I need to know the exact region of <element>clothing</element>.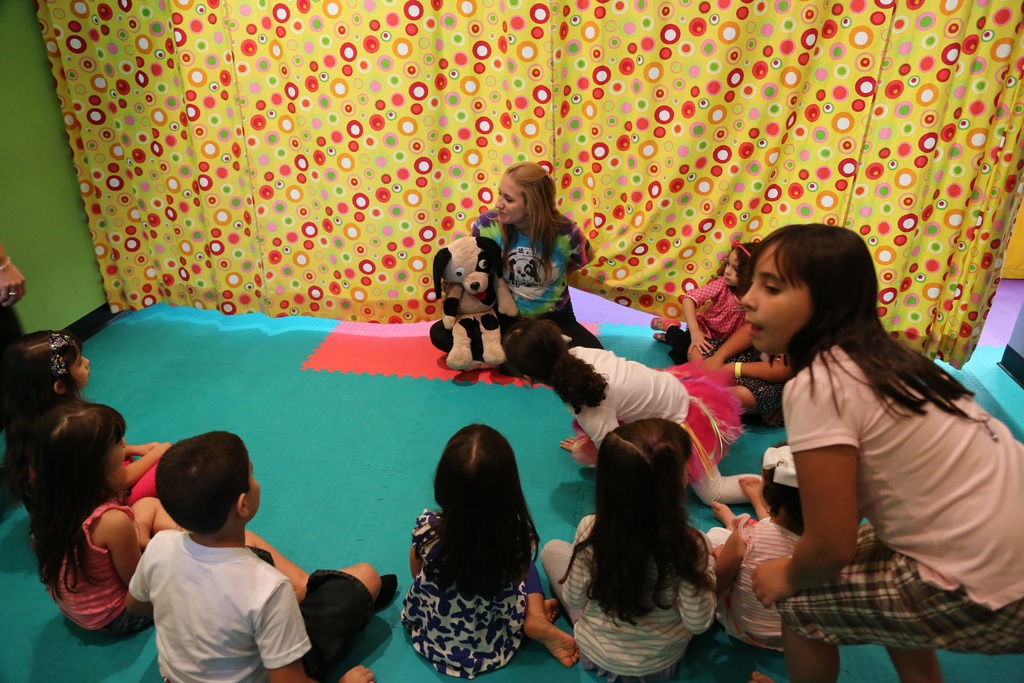
Region: [397, 507, 541, 680].
